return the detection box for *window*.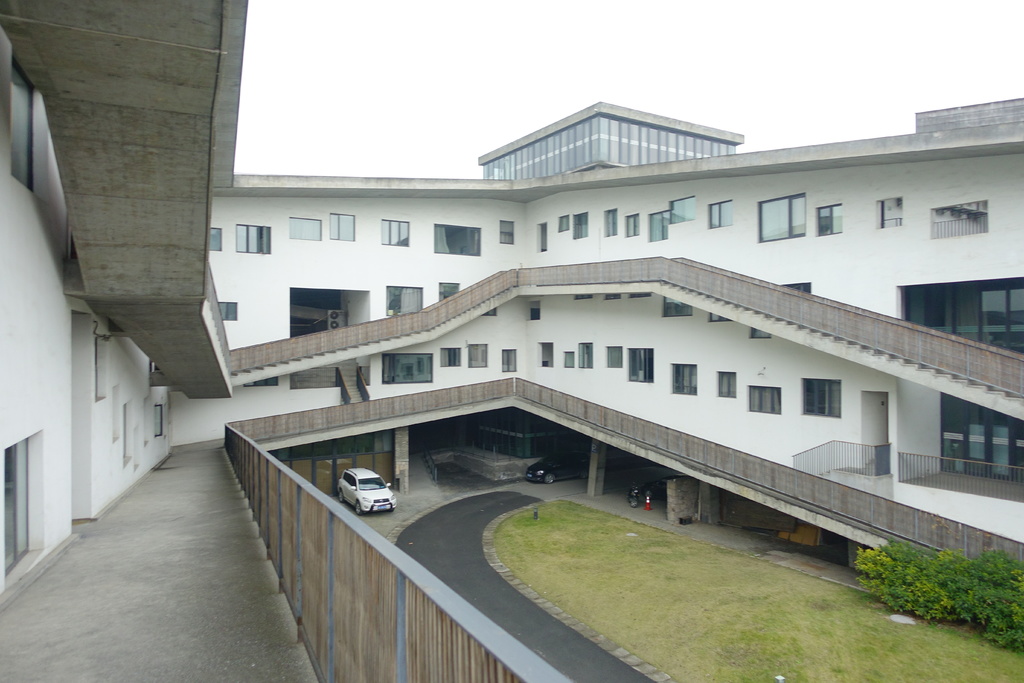
bbox=[388, 285, 425, 318].
